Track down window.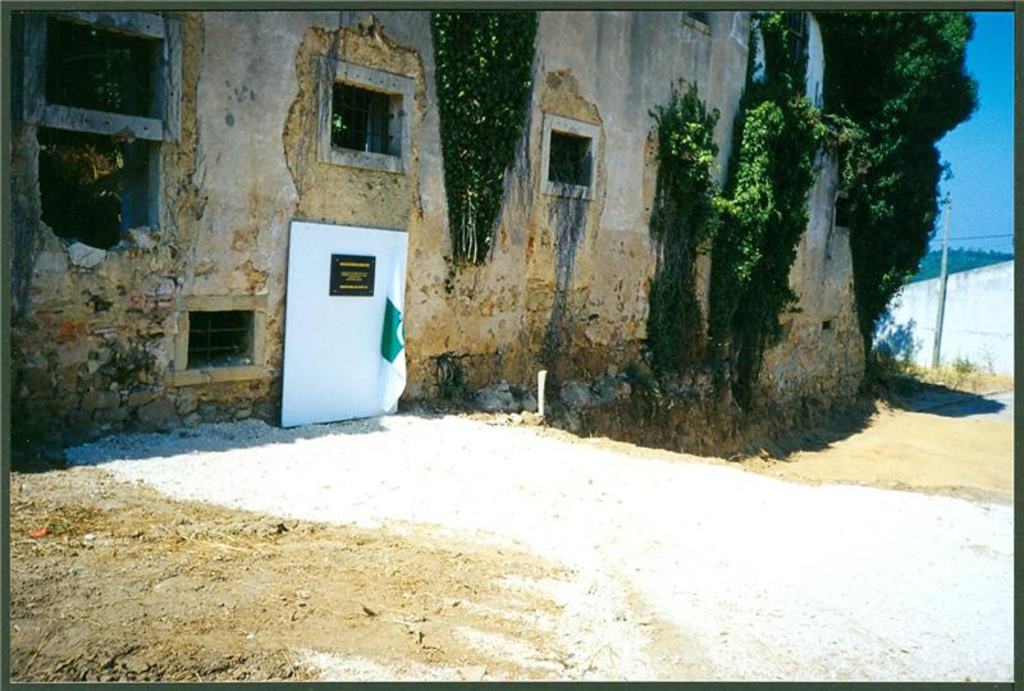
Tracked to 20,13,188,147.
